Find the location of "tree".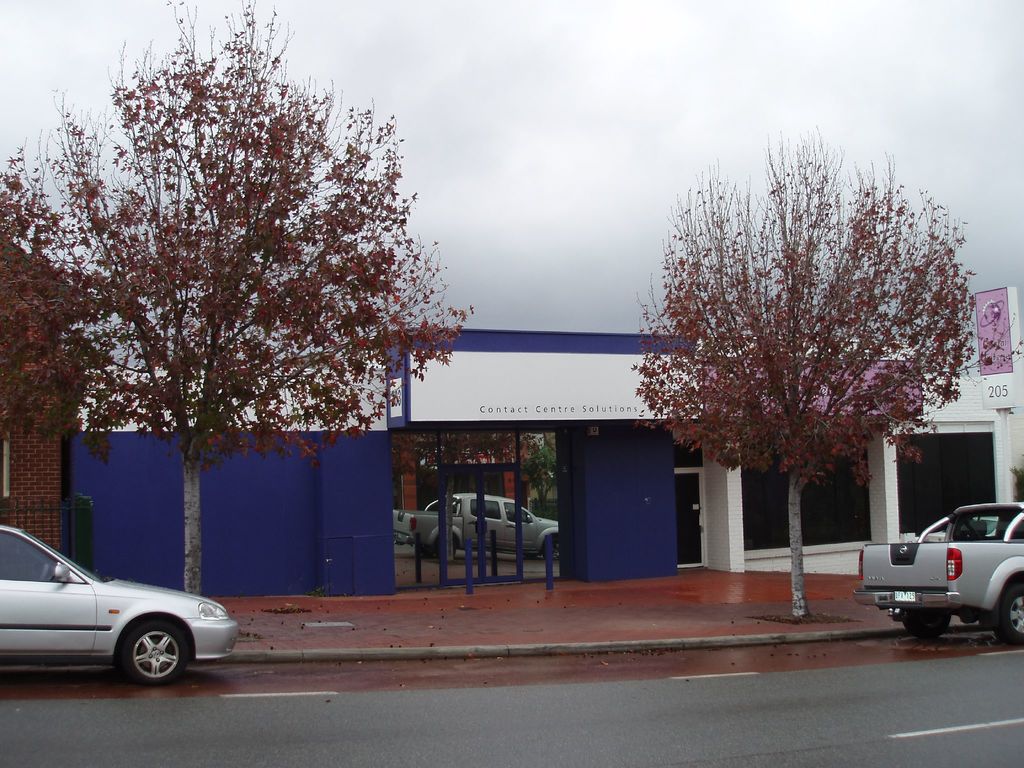
Location: 0,0,467,597.
